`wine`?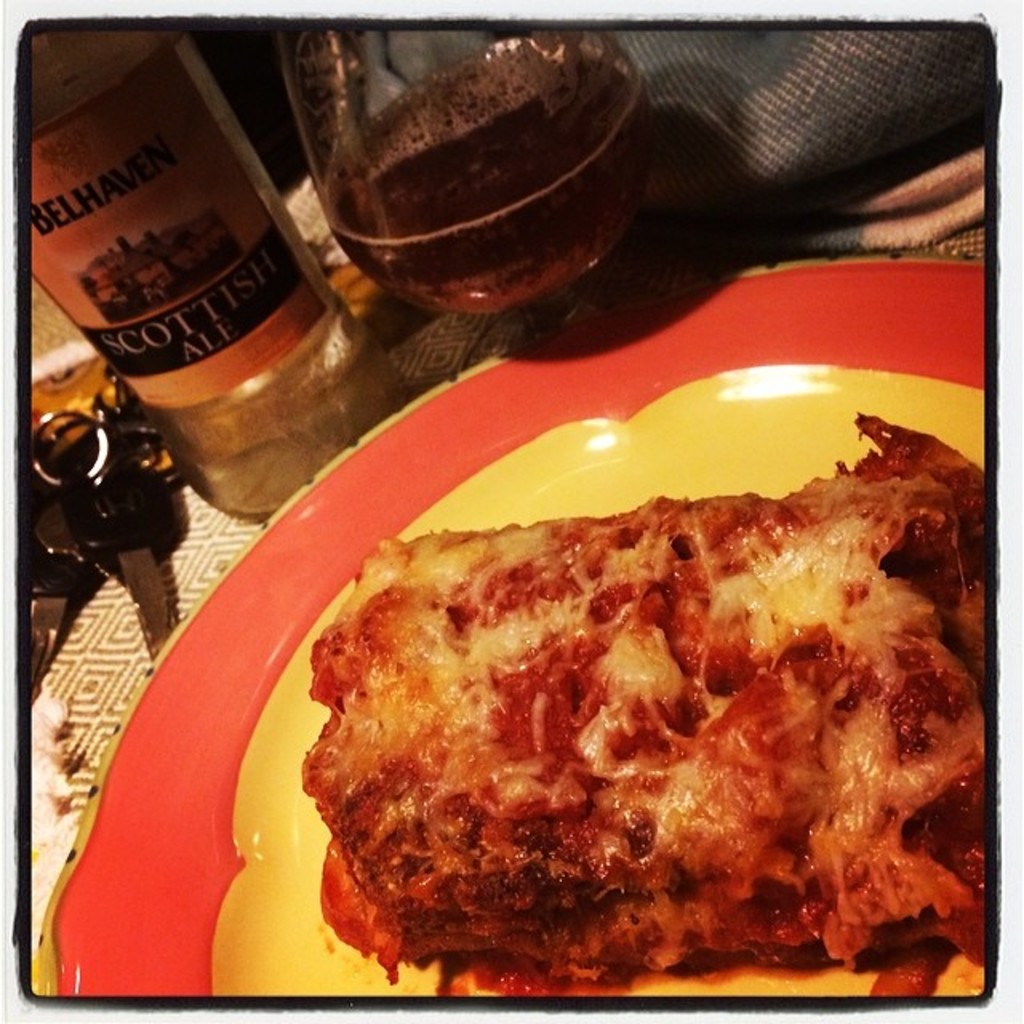
<bbox>22, 24, 363, 528</bbox>
